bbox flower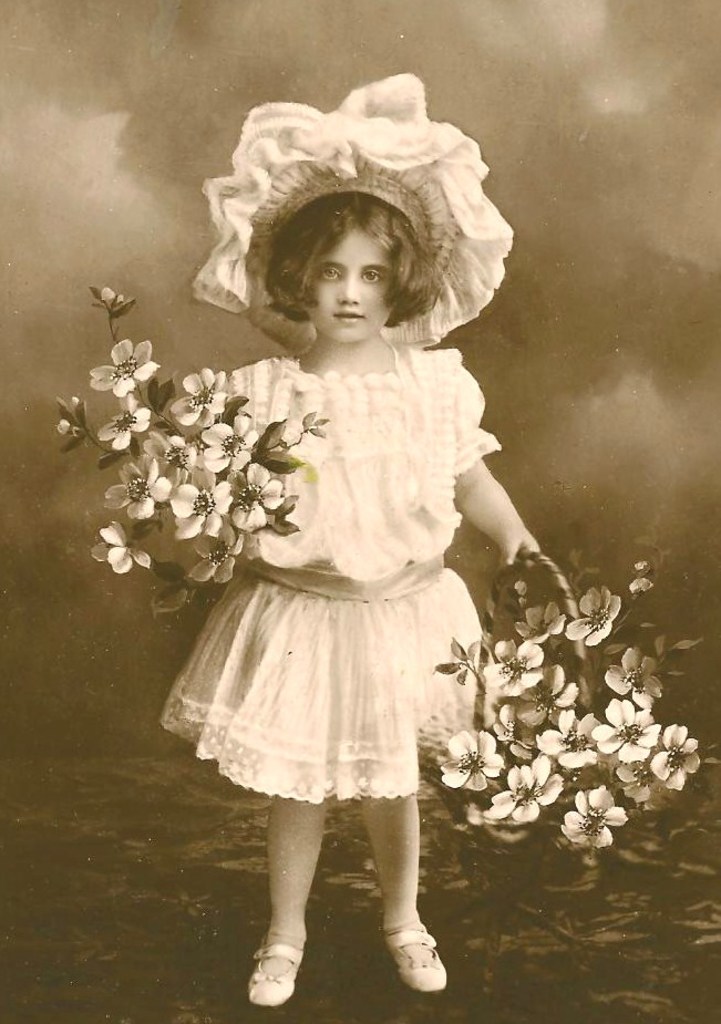
box=[85, 516, 155, 578]
